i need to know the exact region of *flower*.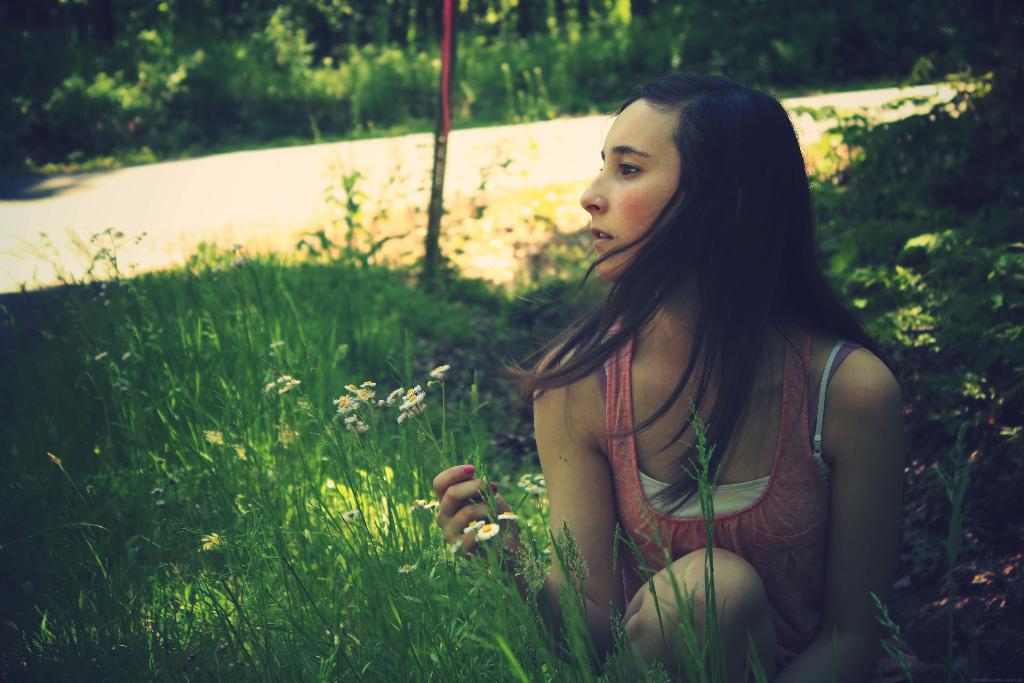
Region: bbox=(276, 420, 296, 441).
